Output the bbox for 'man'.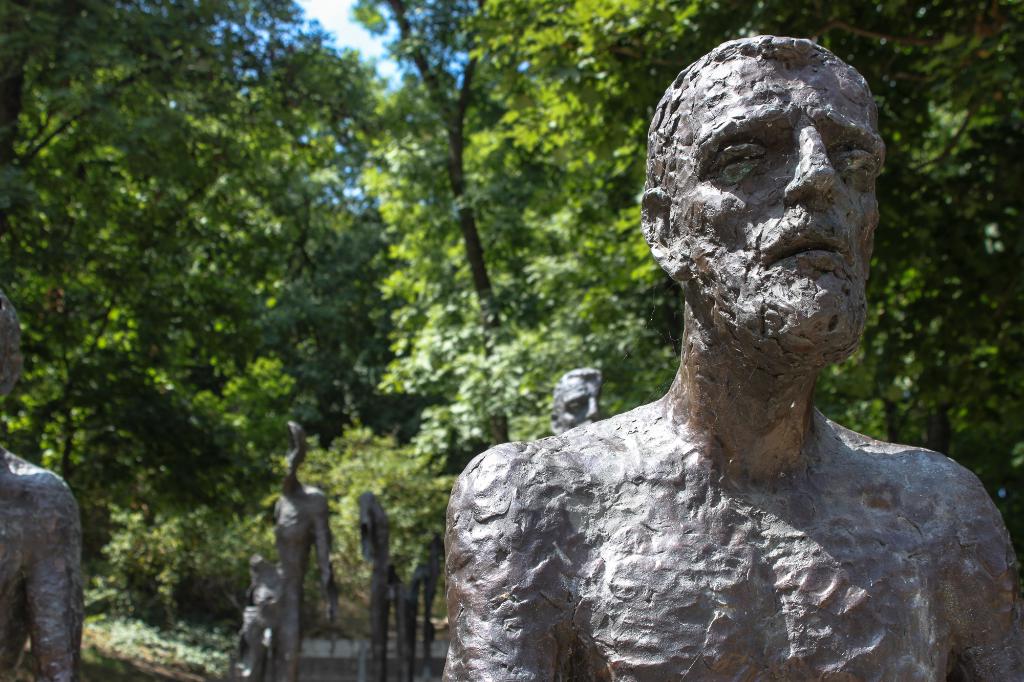
x1=548 y1=369 x2=608 y2=427.
